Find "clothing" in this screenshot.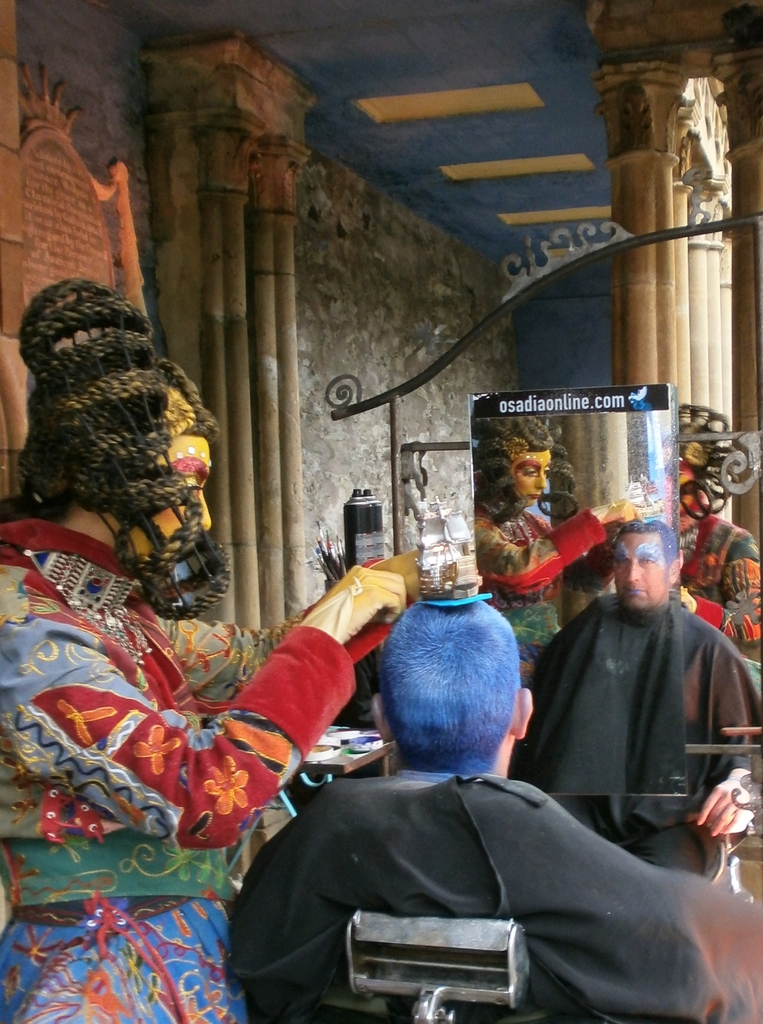
The bounding box for "clothing" is 493, 589, 762, 881.
